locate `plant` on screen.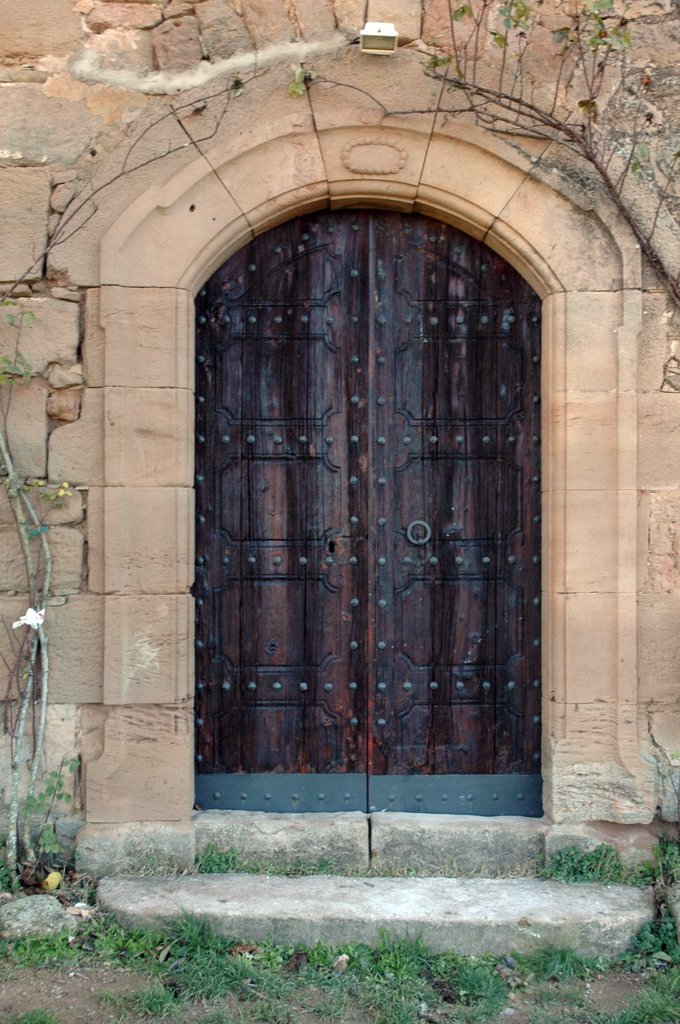
On screen at left=4, top=755, right=79, bottom=892.
